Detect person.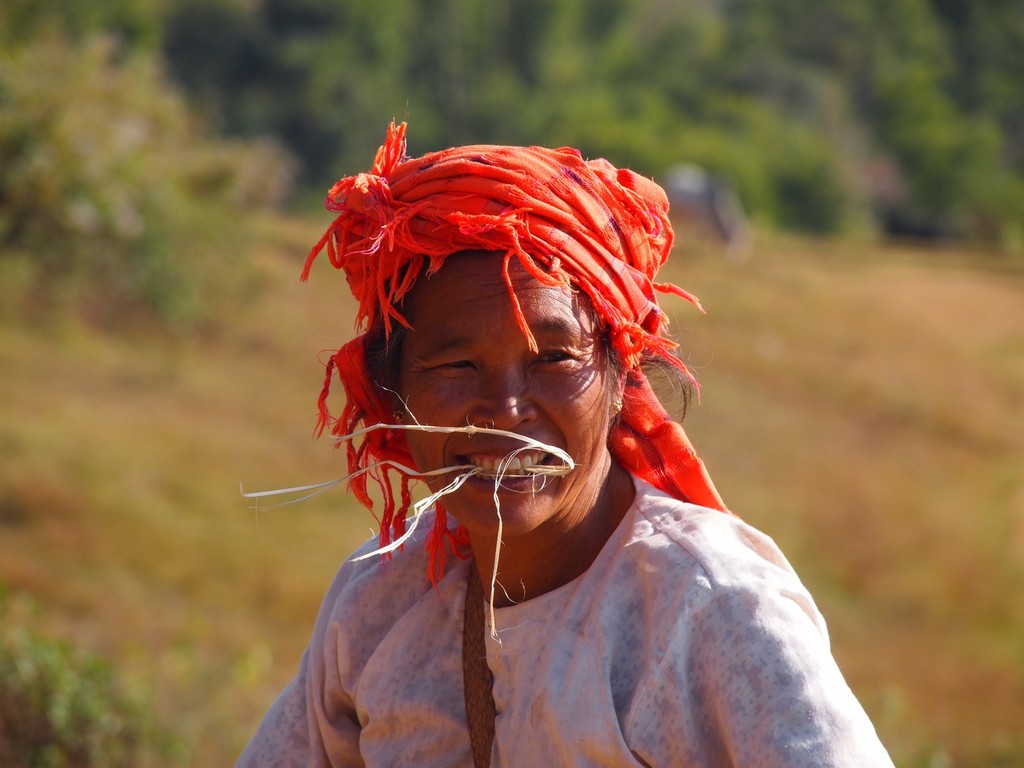
Detected at (234, 120, 897, 767).
